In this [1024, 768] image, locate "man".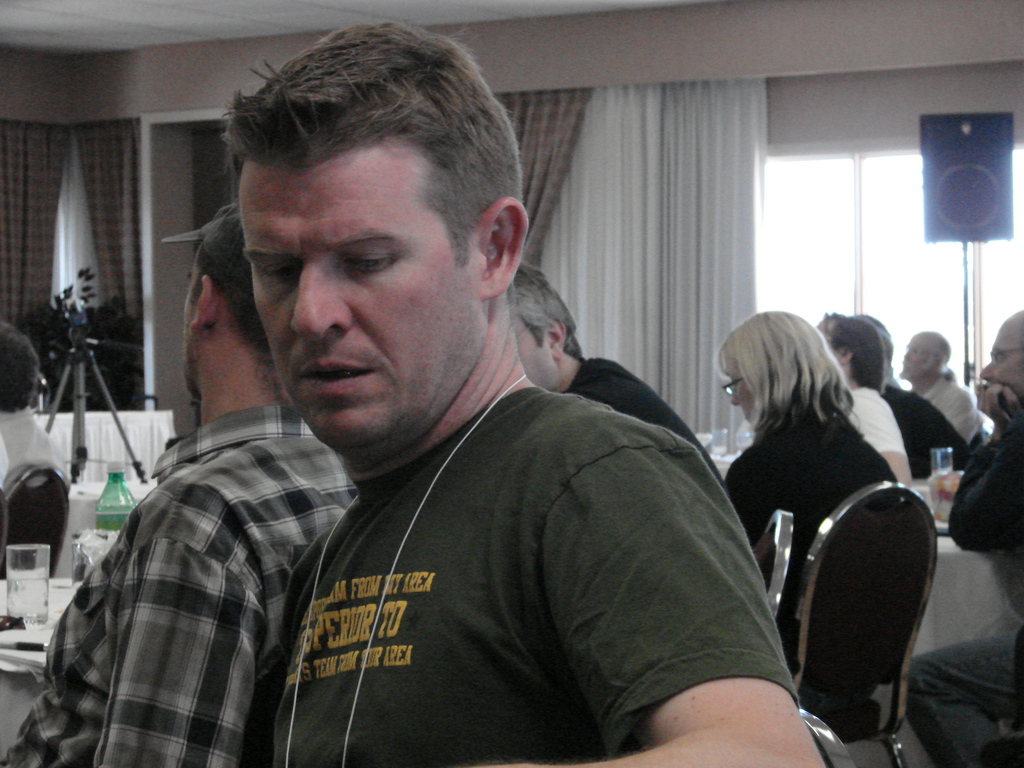
Bounding box: (518,260,731,493).
